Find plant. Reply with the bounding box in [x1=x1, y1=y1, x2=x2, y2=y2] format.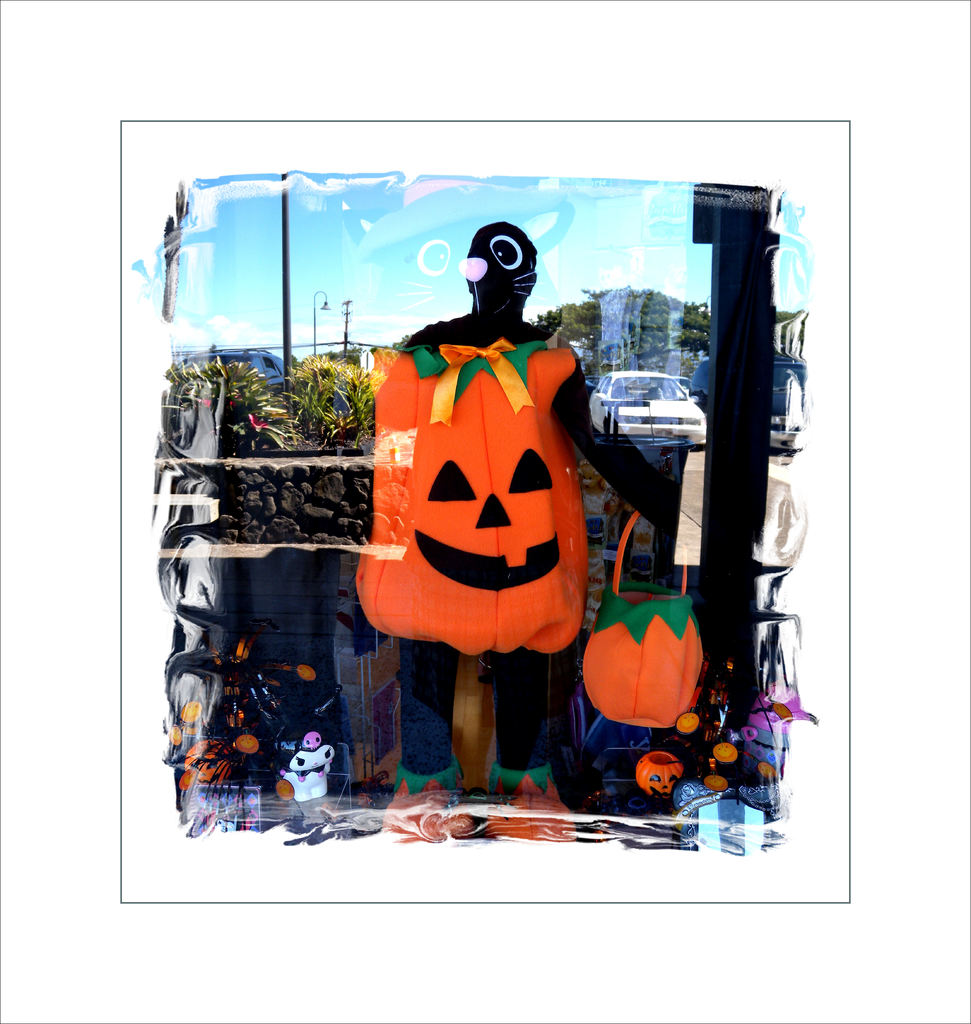
[x1=284, y1=363, x2=388, y2=435].
